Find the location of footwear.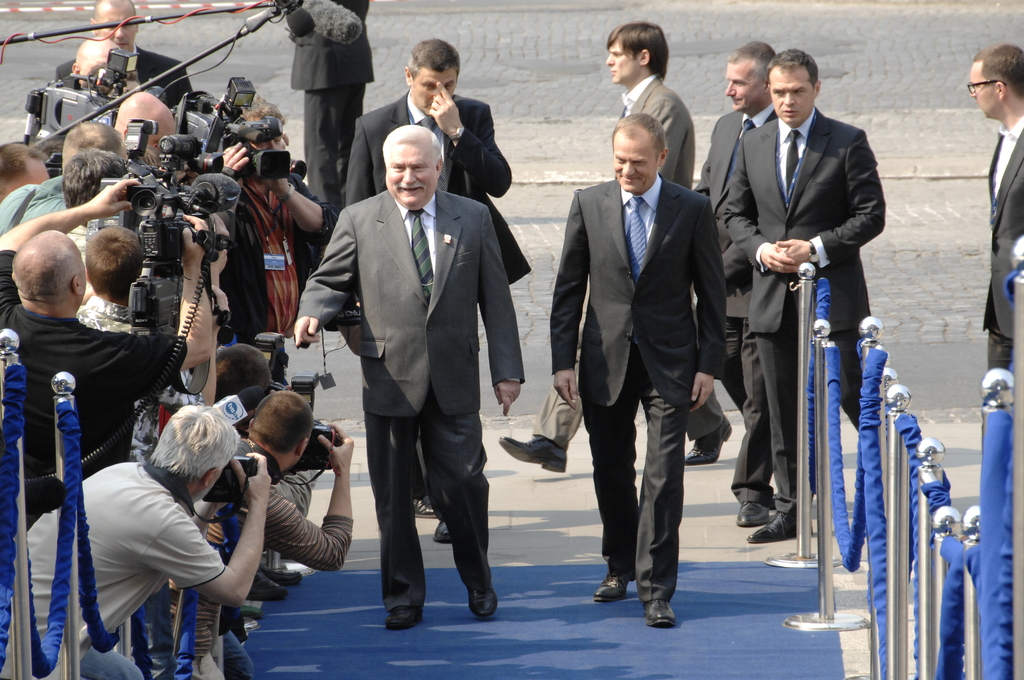
Location: [x1=465, y1=587, x2=497, y2=619].
